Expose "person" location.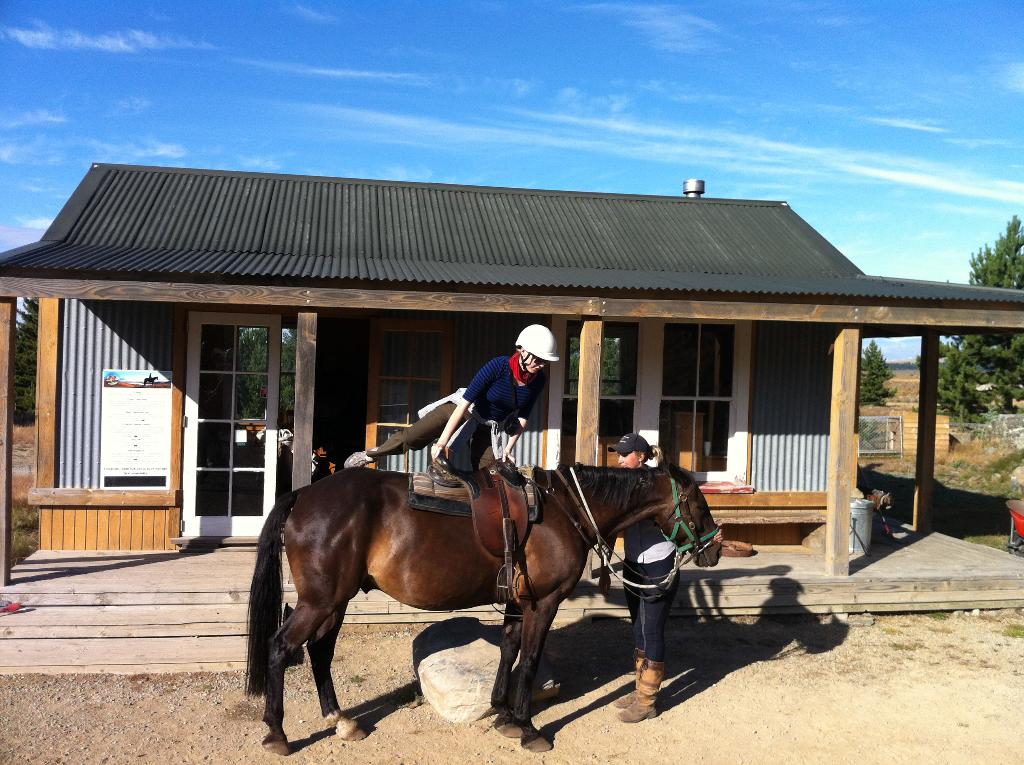
Exposed at <box>608,435,662,720</box>.
